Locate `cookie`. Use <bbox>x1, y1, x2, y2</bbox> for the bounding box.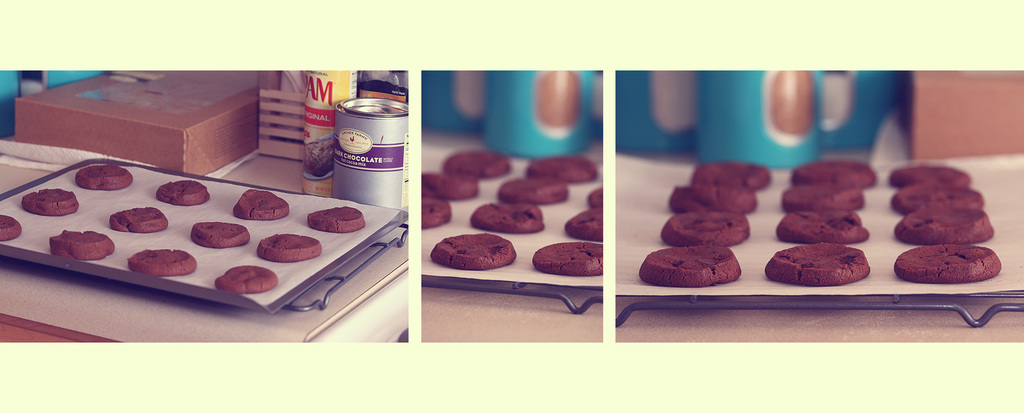
<bbox>308, 205, 364, 230</bbox>.
